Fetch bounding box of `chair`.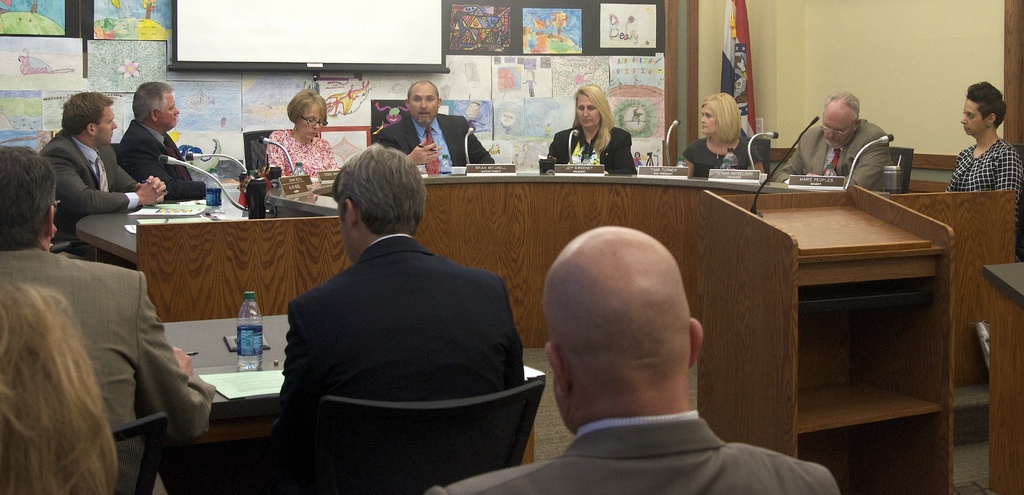
Bbox: 100,413,170,494.
